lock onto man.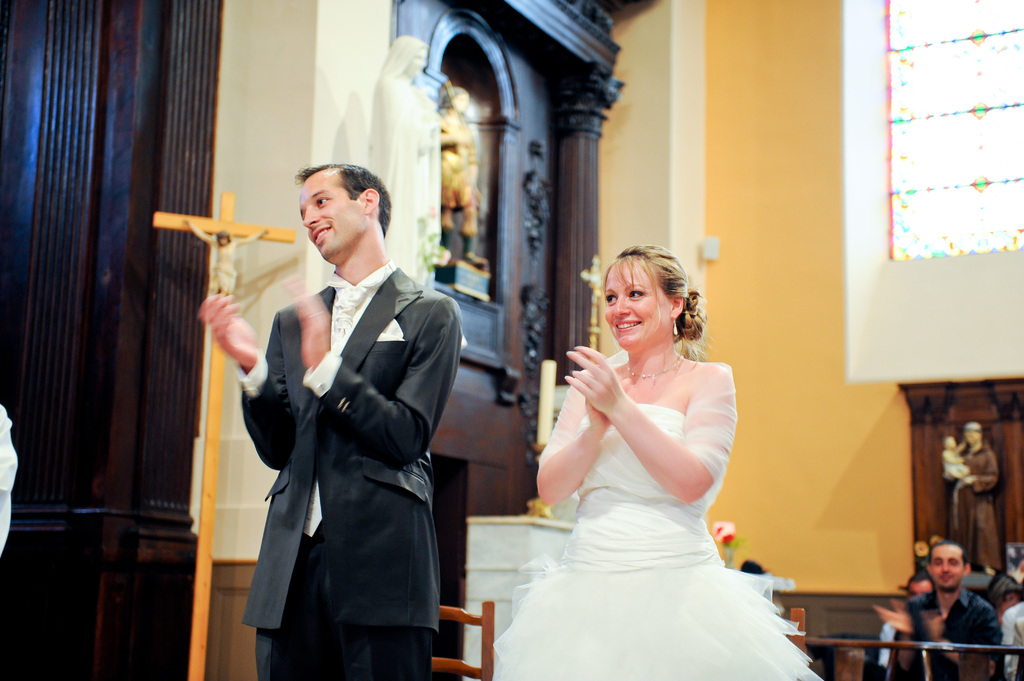
Locked: 876 575 938 680.
